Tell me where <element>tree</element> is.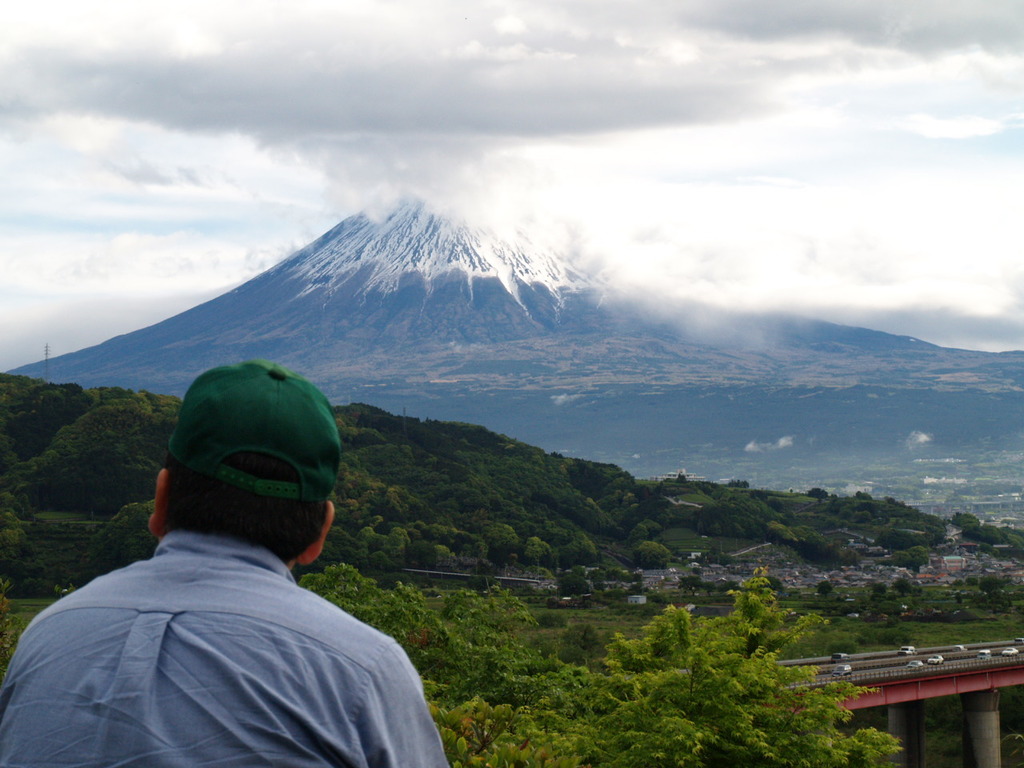
<element>tree</element> is at <box>892,578,910,594</box>.
